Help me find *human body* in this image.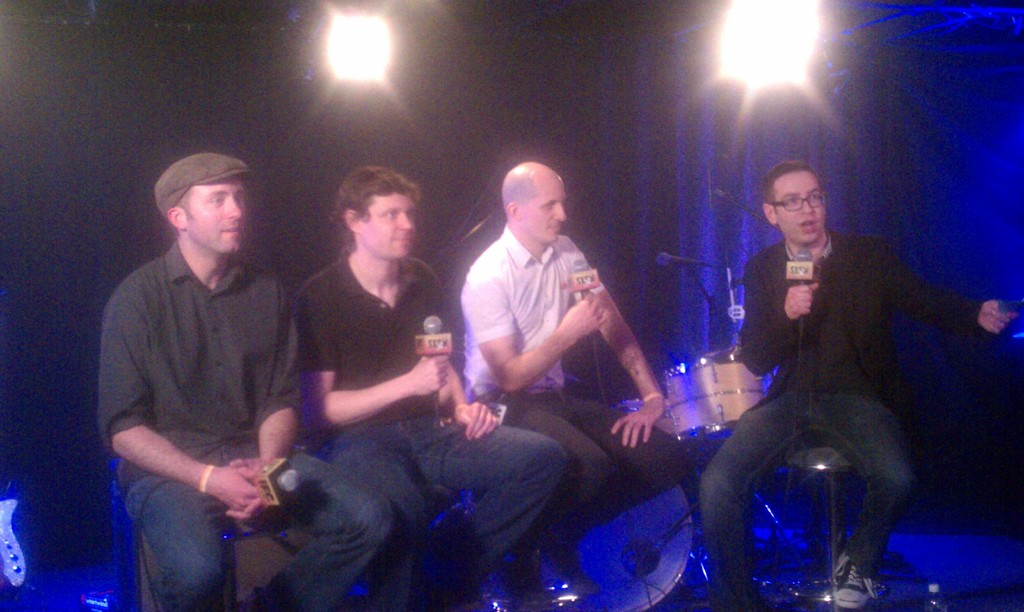
Found it: 694:163:1012:611.
